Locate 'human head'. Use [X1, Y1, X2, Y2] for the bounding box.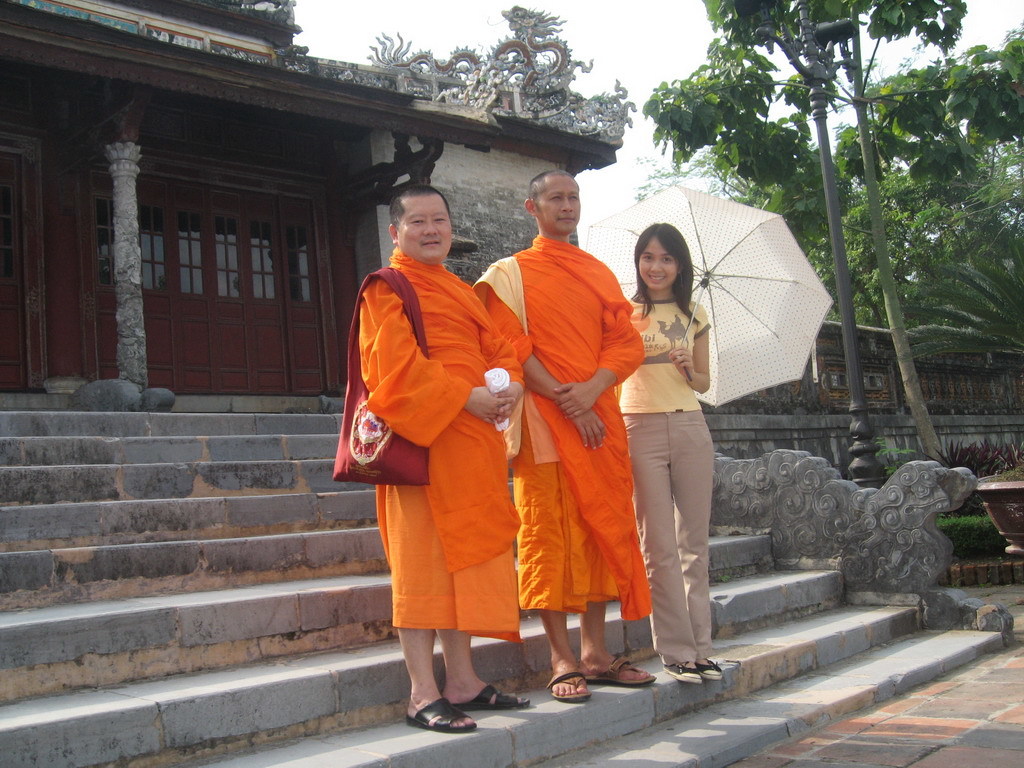
[635, 218, 707, 309].
